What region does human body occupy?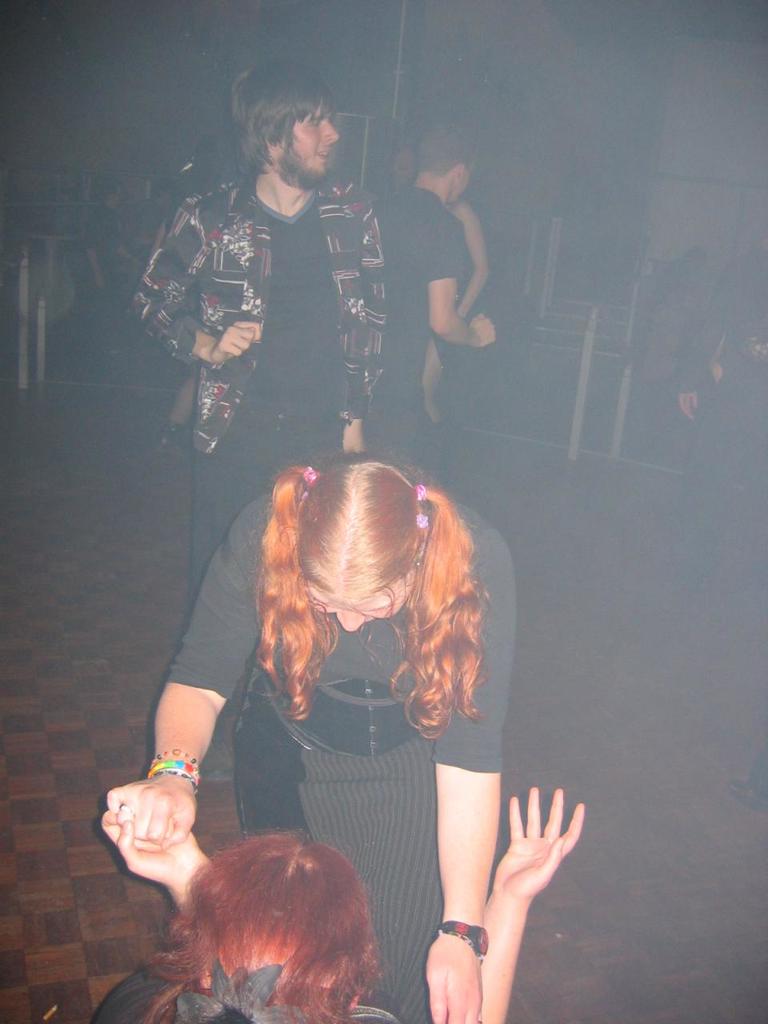
[131, 428, 554, 970].
